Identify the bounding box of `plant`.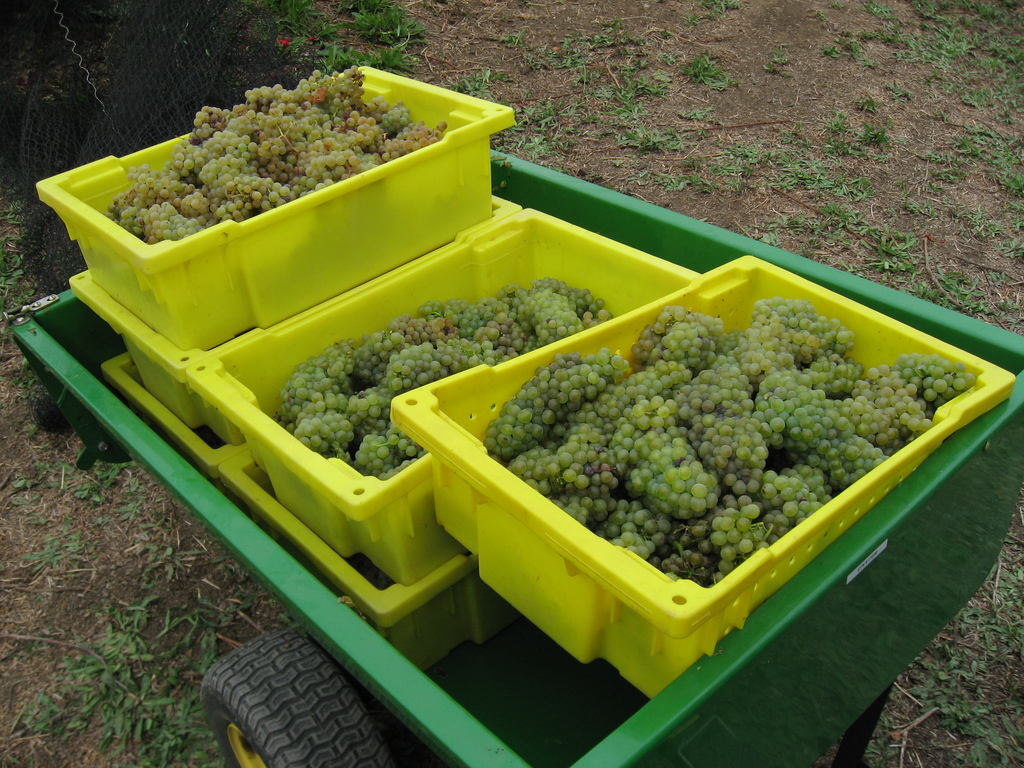
rect(661, 176, 723, 193).
